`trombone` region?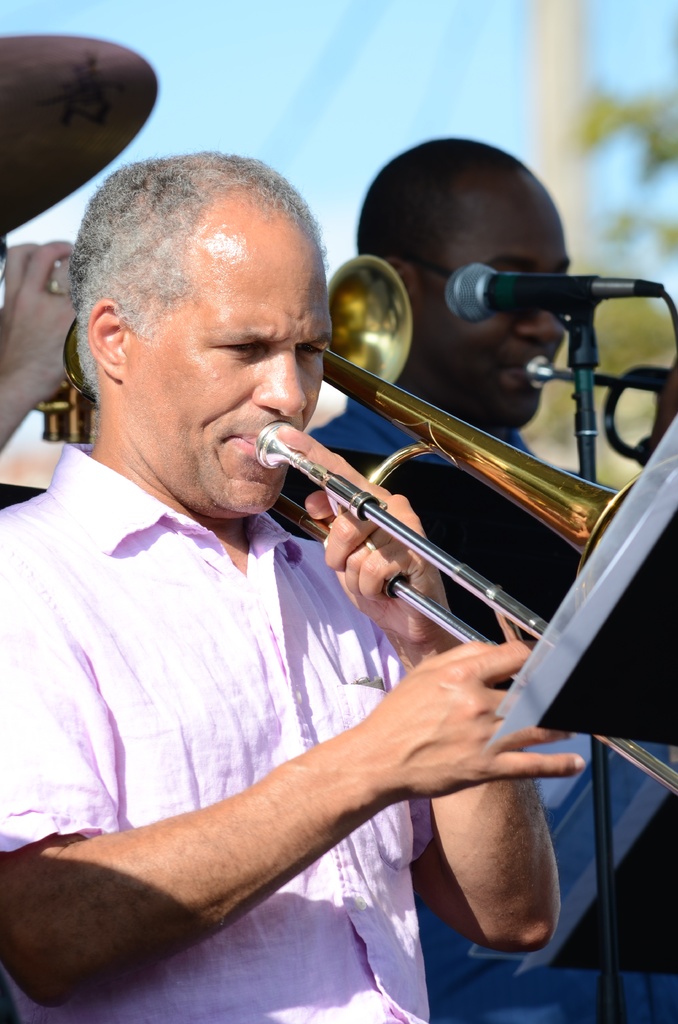
l=63, t=317, r=676, b=795
